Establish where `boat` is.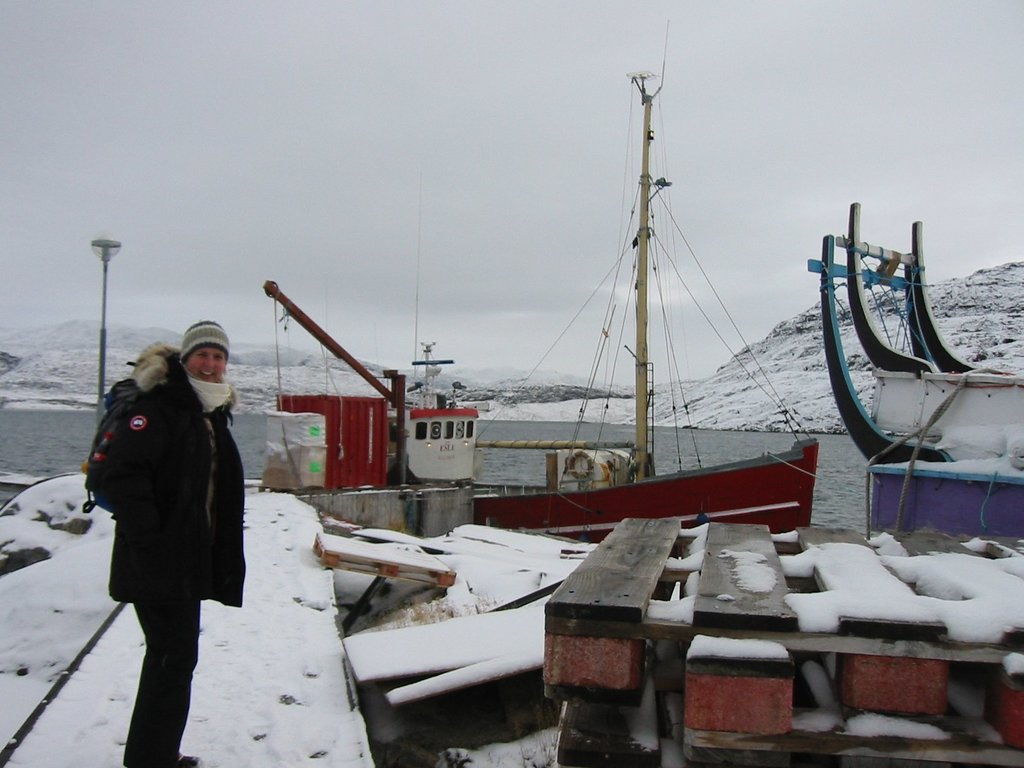
Established at <bbox>282, 77, 874, 634</bbox>.
